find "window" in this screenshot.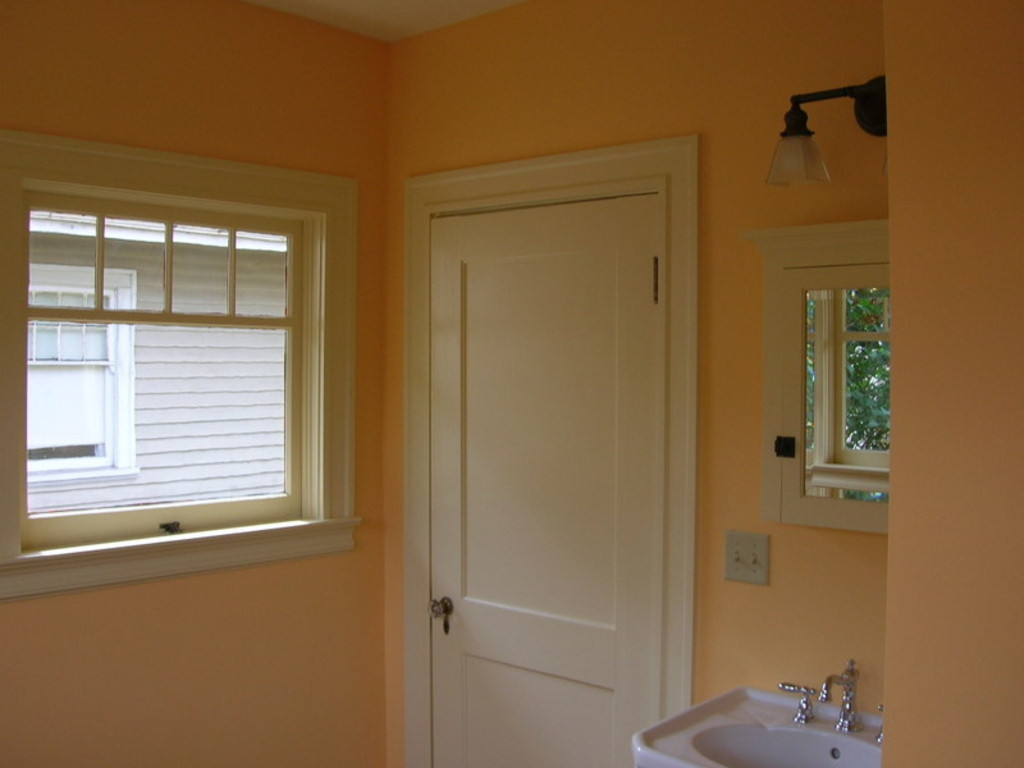
The bounding box for "window" is {"x1": 29, "y1": 160, "x2": 351, "y2": 556}.
